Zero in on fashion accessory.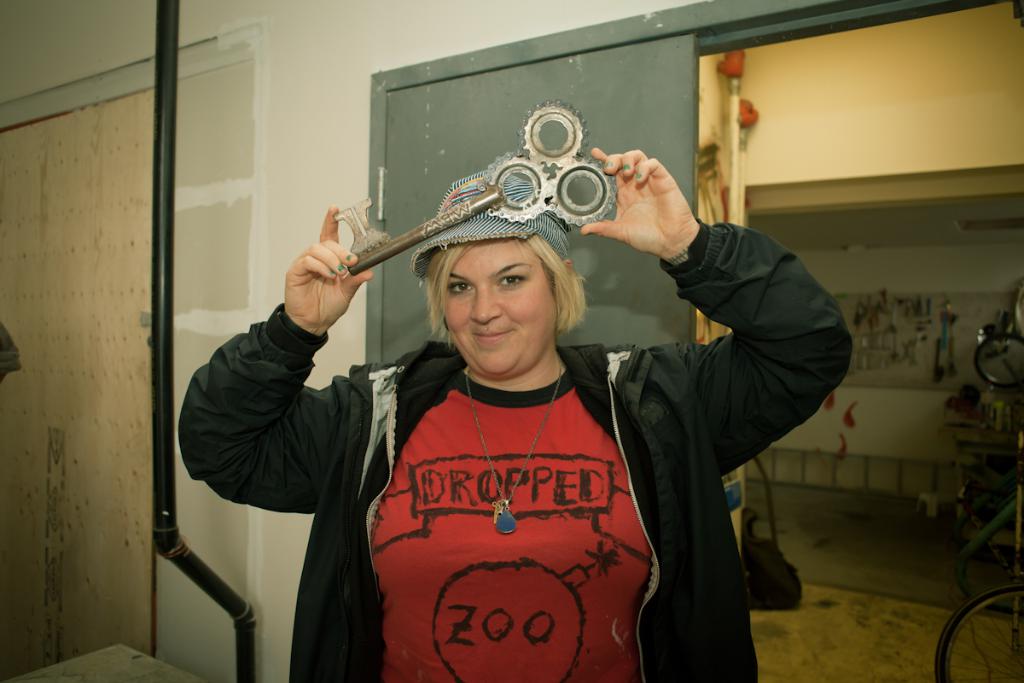
Zeroed in: 412:170:571:276.
